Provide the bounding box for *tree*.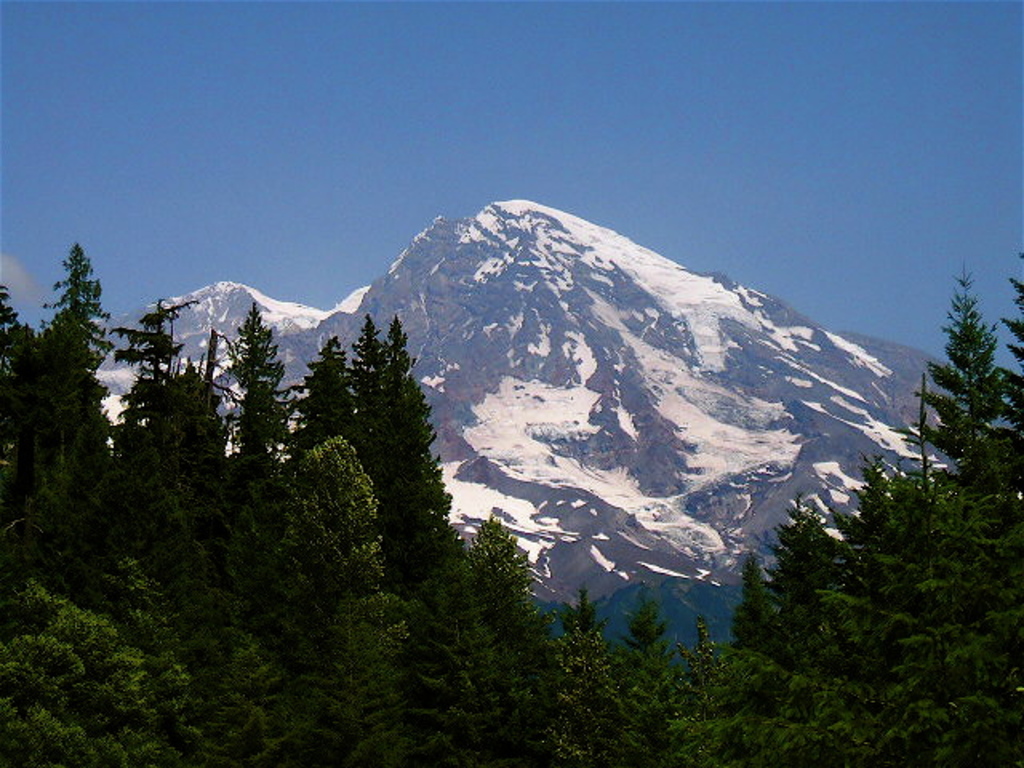
bbox(0, 568, 88, 766).
